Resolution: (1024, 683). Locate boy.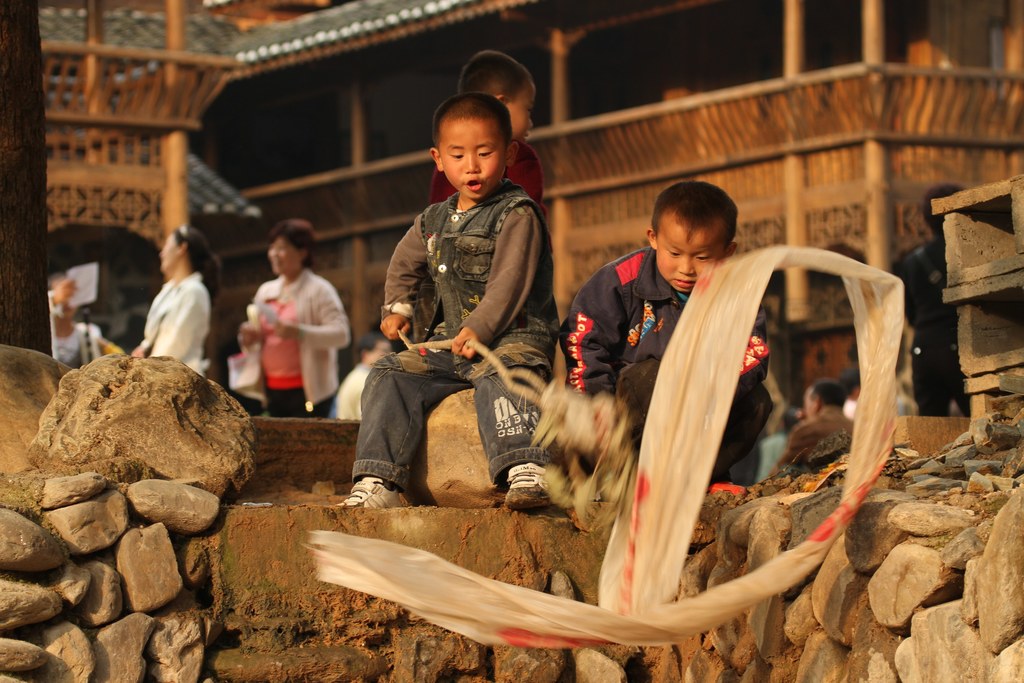
560,181,769,494.
